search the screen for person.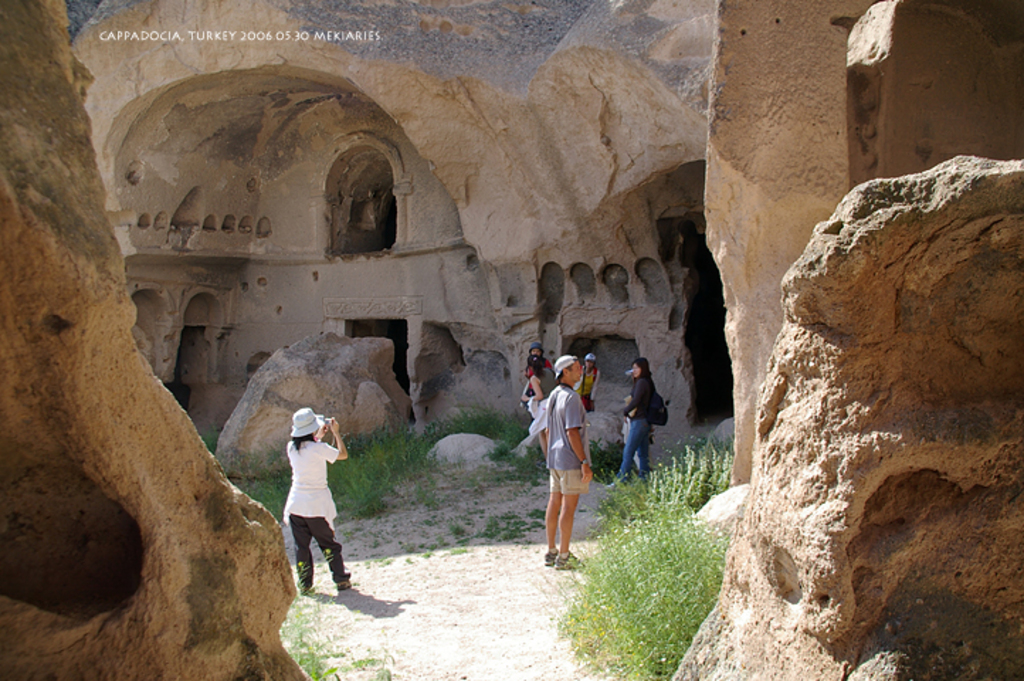
Found at 574,350,603,410.
